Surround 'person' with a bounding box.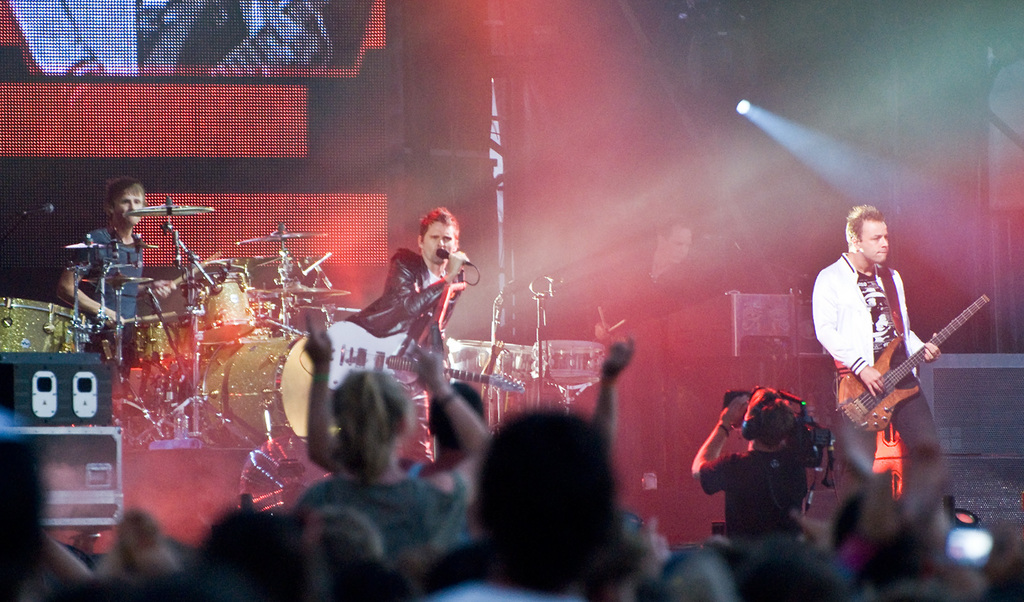
{"x1": 57, "y1": 177, "x2": 148, "y2": 362}.
